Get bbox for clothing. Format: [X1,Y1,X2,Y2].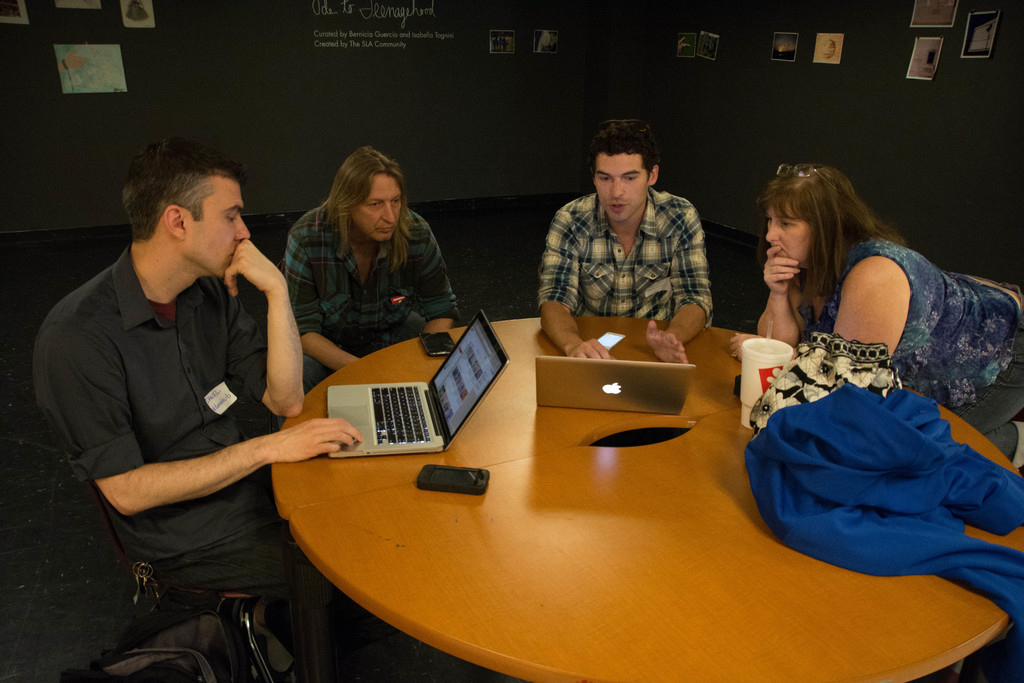
[285,199,464,394].
